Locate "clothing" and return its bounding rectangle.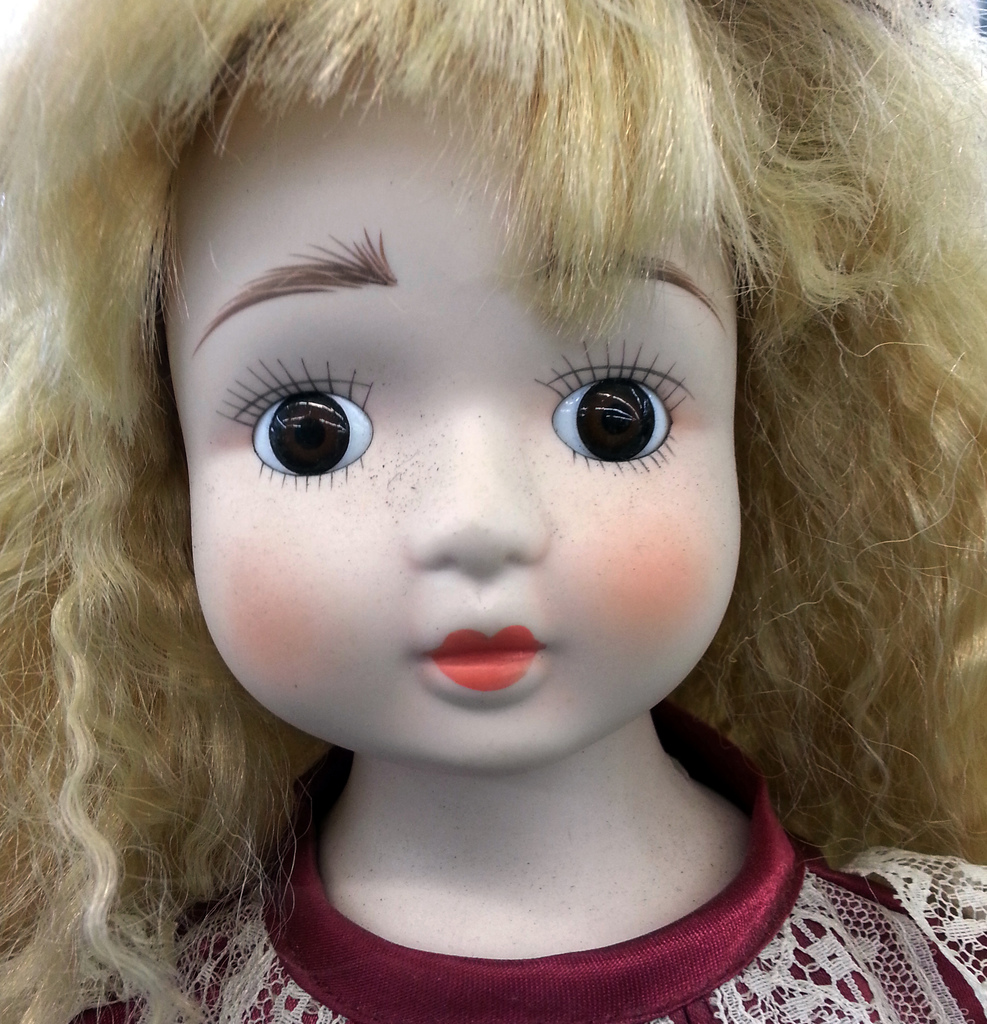
[133, 674, 973, 1001].
